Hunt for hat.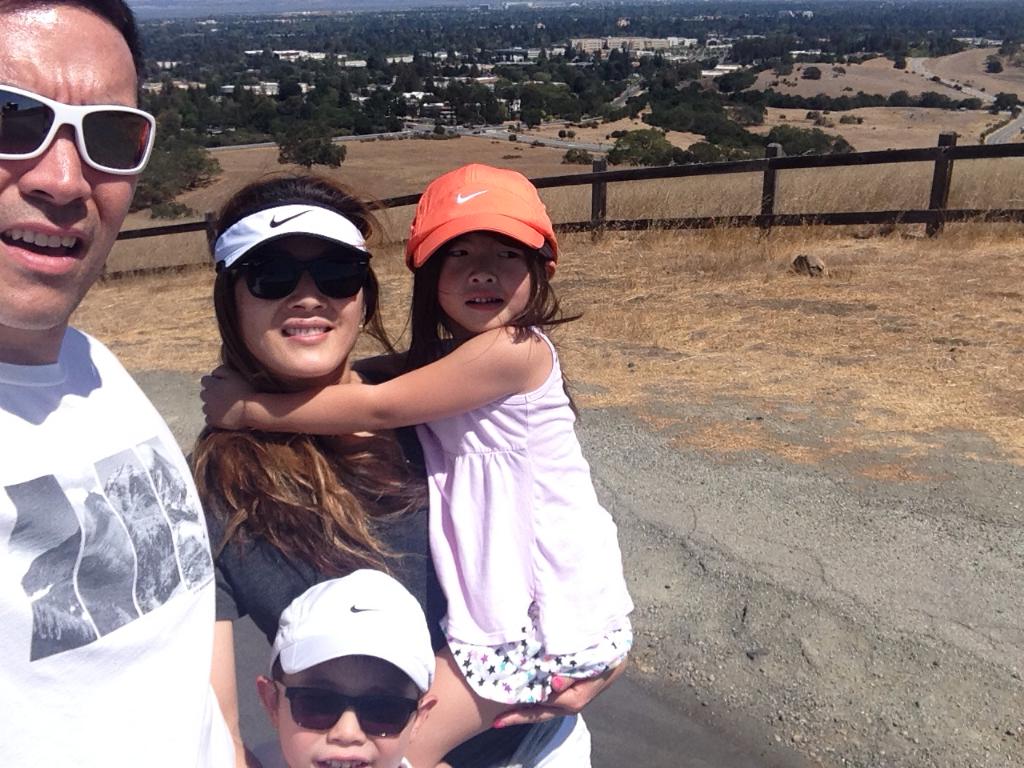
Hunted down at l=402, t=164, r=558, b=262.
